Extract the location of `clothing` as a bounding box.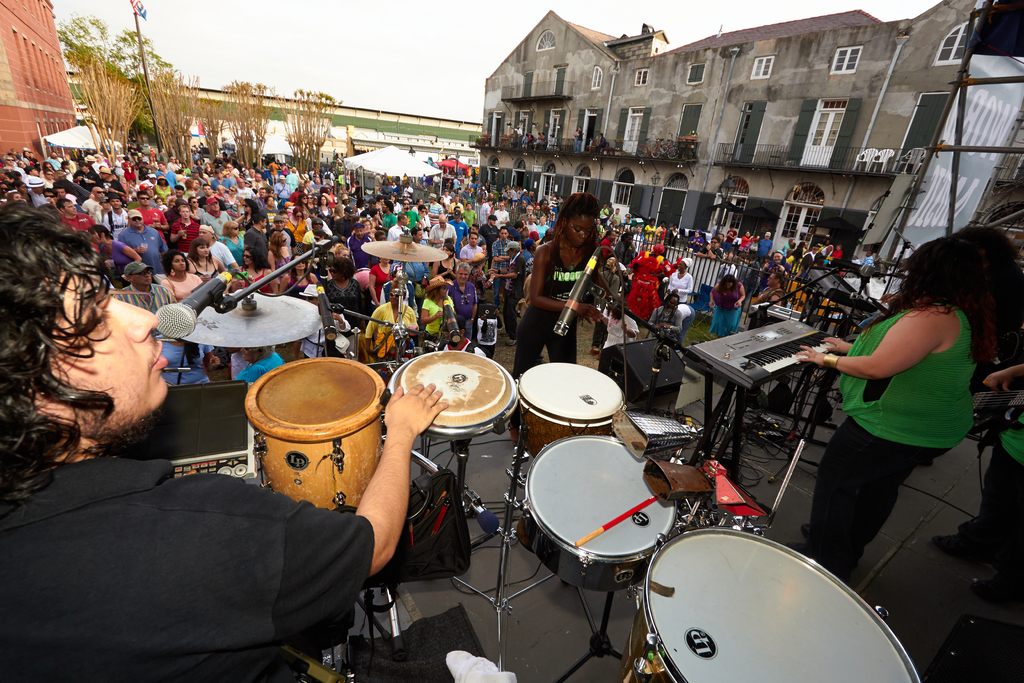
left=425, top=224, right=455, bottom=247.
